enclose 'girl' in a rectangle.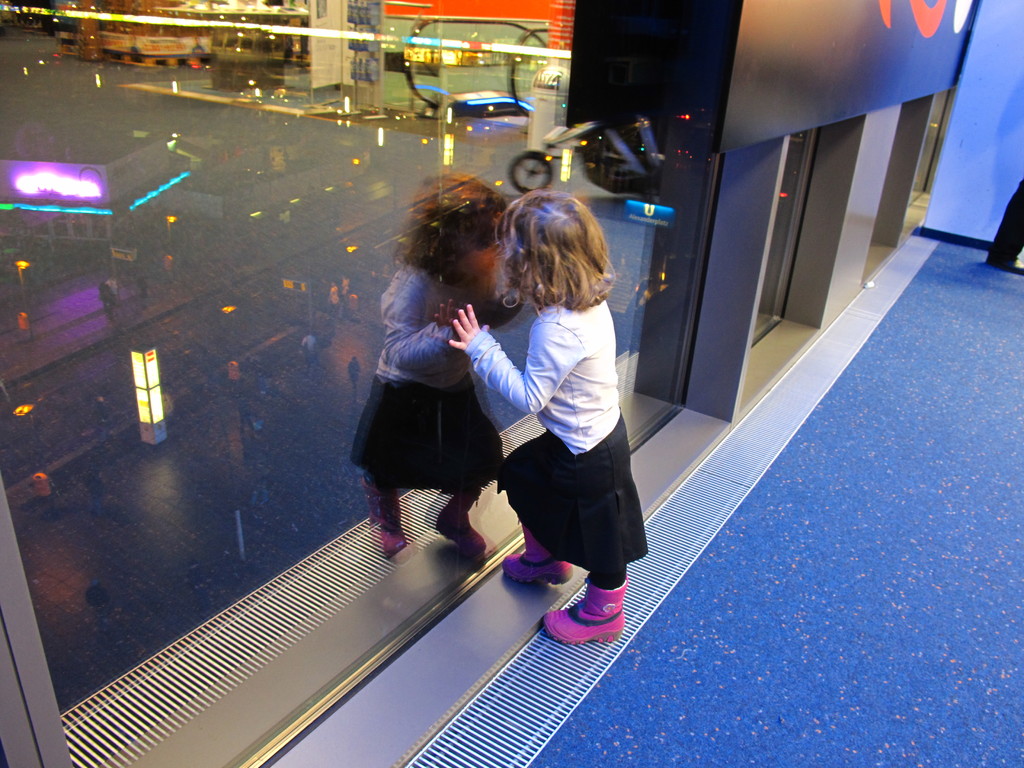
box=[447, 182, 647, 648].
